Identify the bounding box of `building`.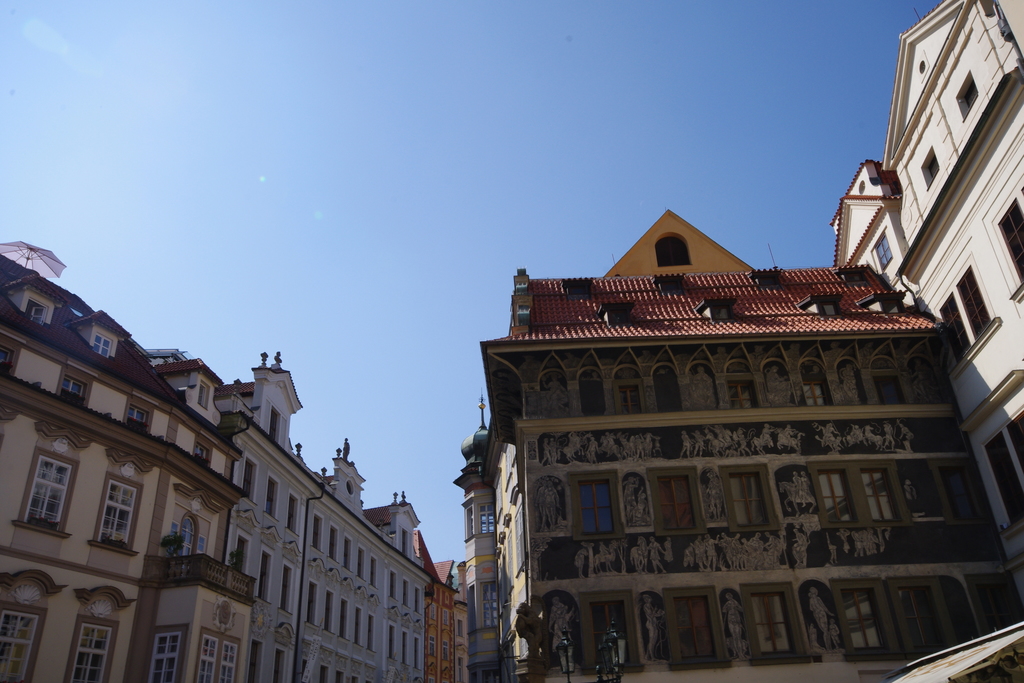
0,234,436,682.
